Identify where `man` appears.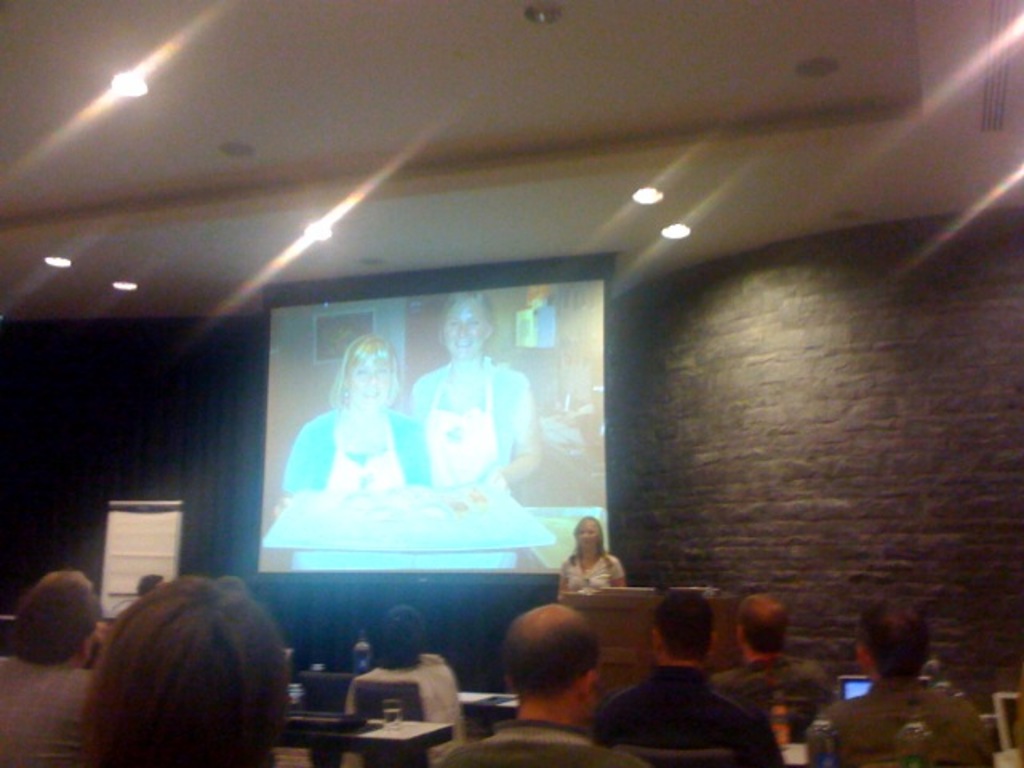
Appears at (left=427, top=603, right=645, bottom=766).
